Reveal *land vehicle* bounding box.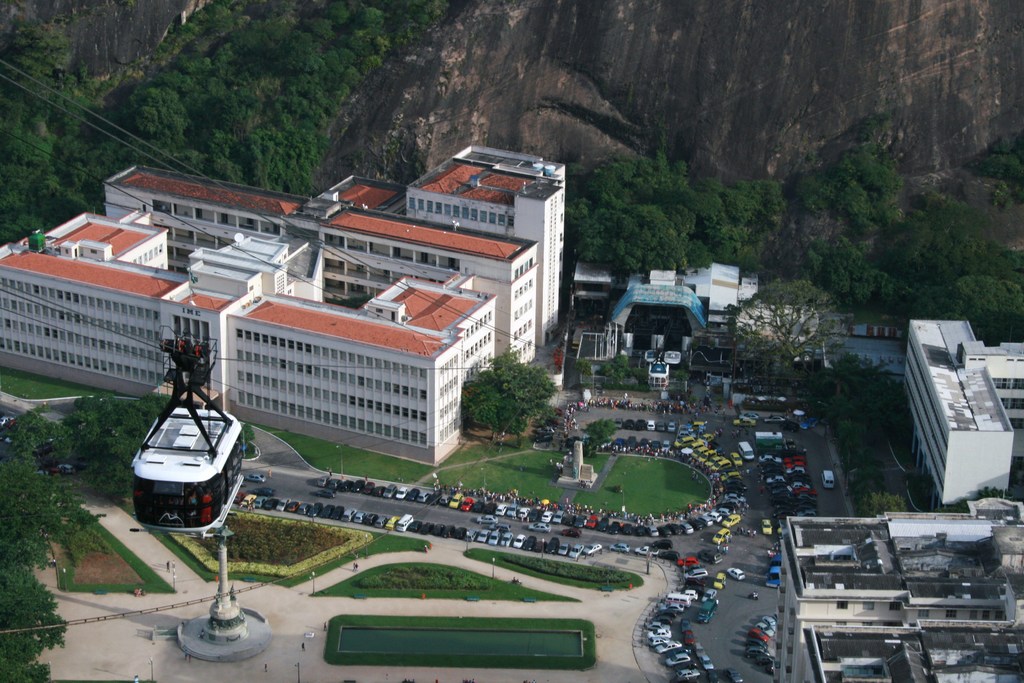
Revealed: {"left": 614, "top": 416, "right": 625, "bottom": 429}.
